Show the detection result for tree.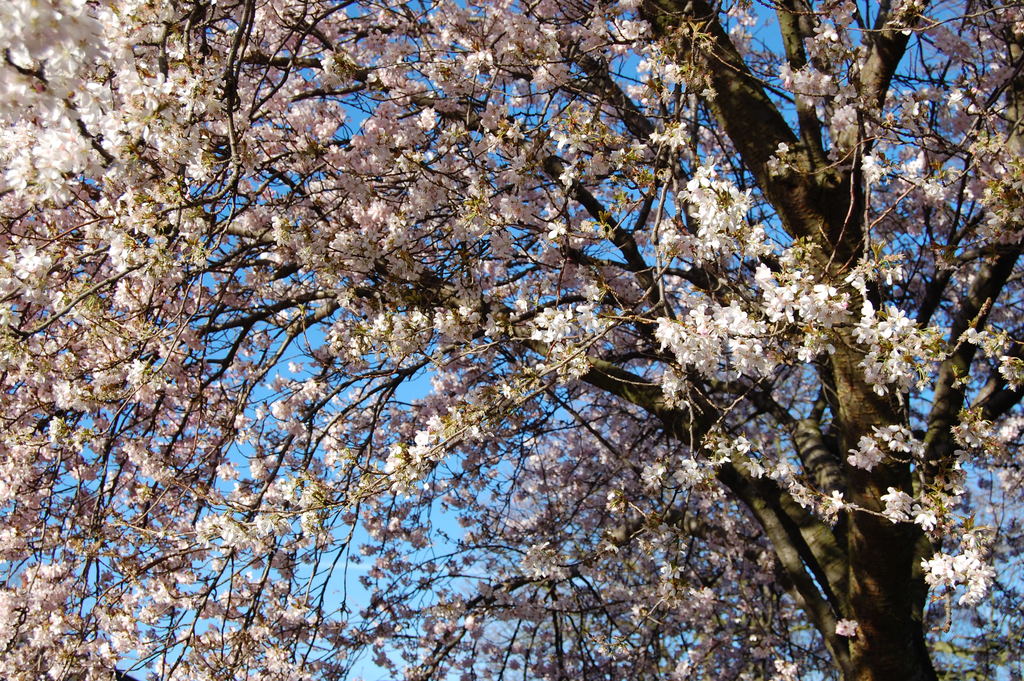
box=[0, 0, 1017, 675].
